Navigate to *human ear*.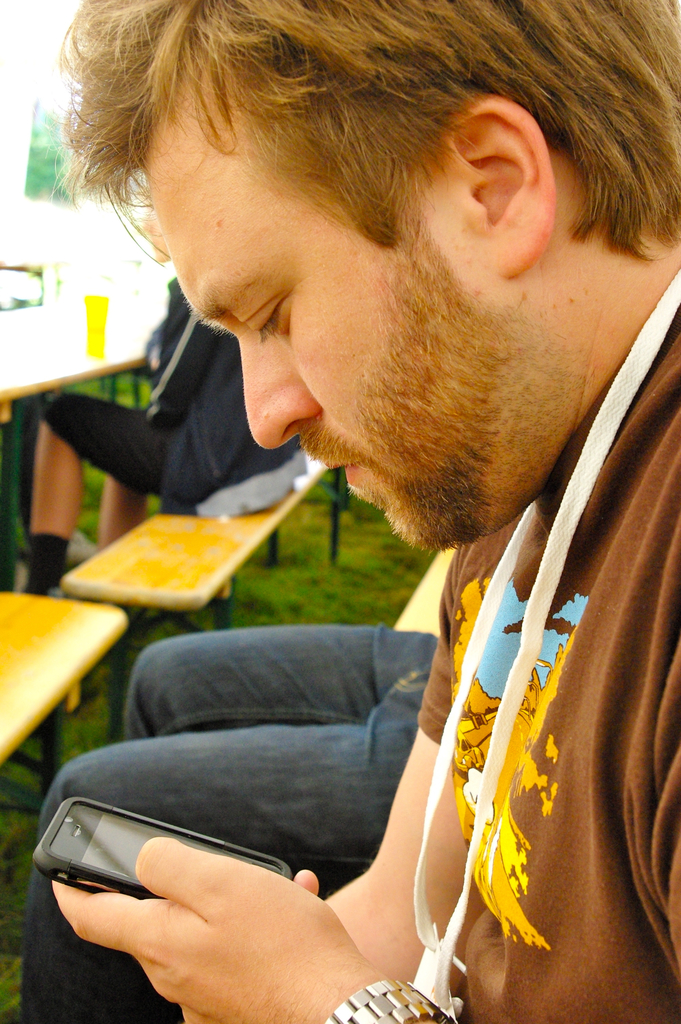
Navigation target: locate(439, 95, 556, 285).
